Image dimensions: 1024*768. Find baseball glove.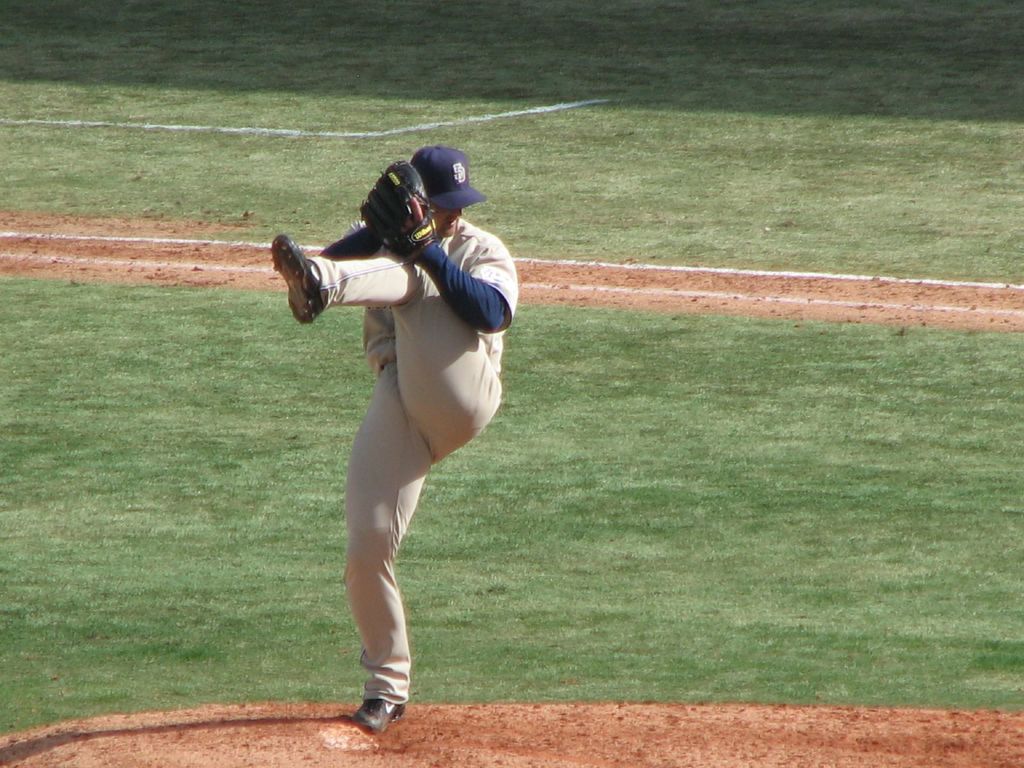
<region>364, 150, 434, 250</region>.
